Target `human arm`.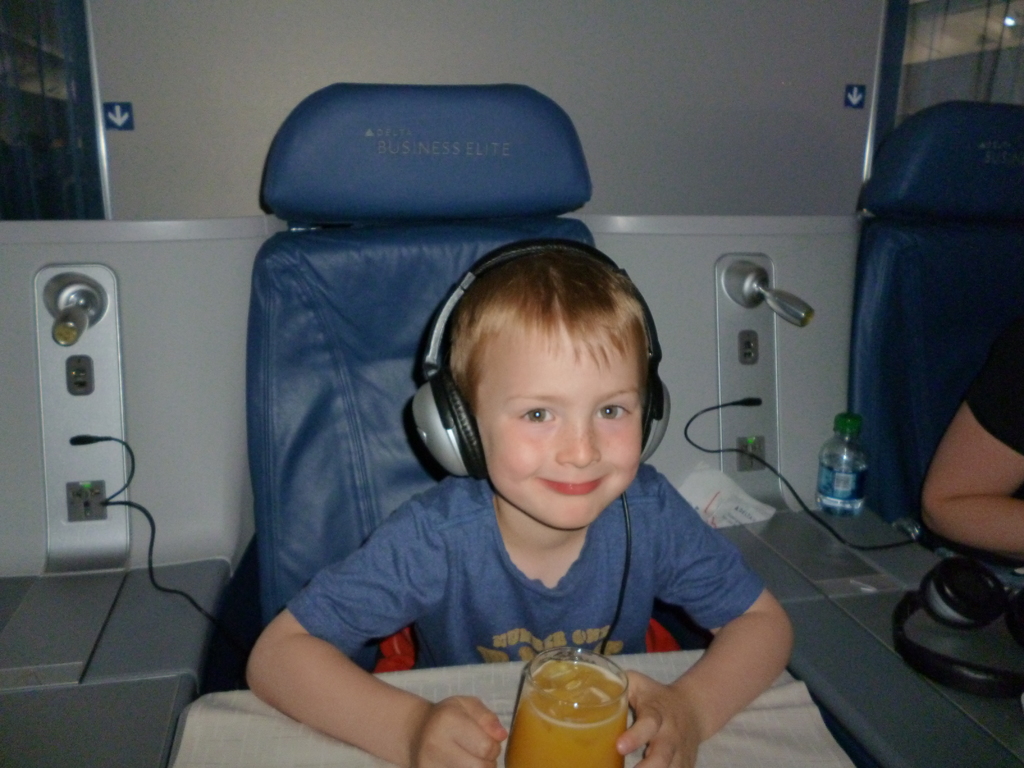
Target region: [x1=628, y1=572, x2=801, y2=758].
